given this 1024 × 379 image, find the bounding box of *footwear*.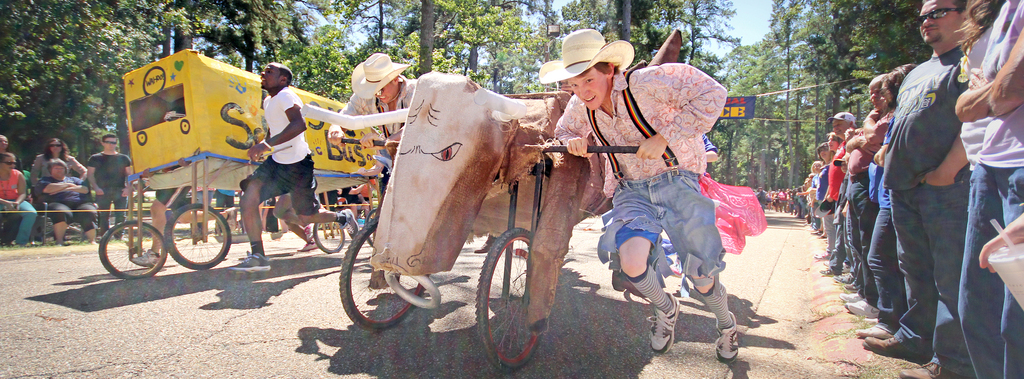
box(646, 292, 682, 353).
